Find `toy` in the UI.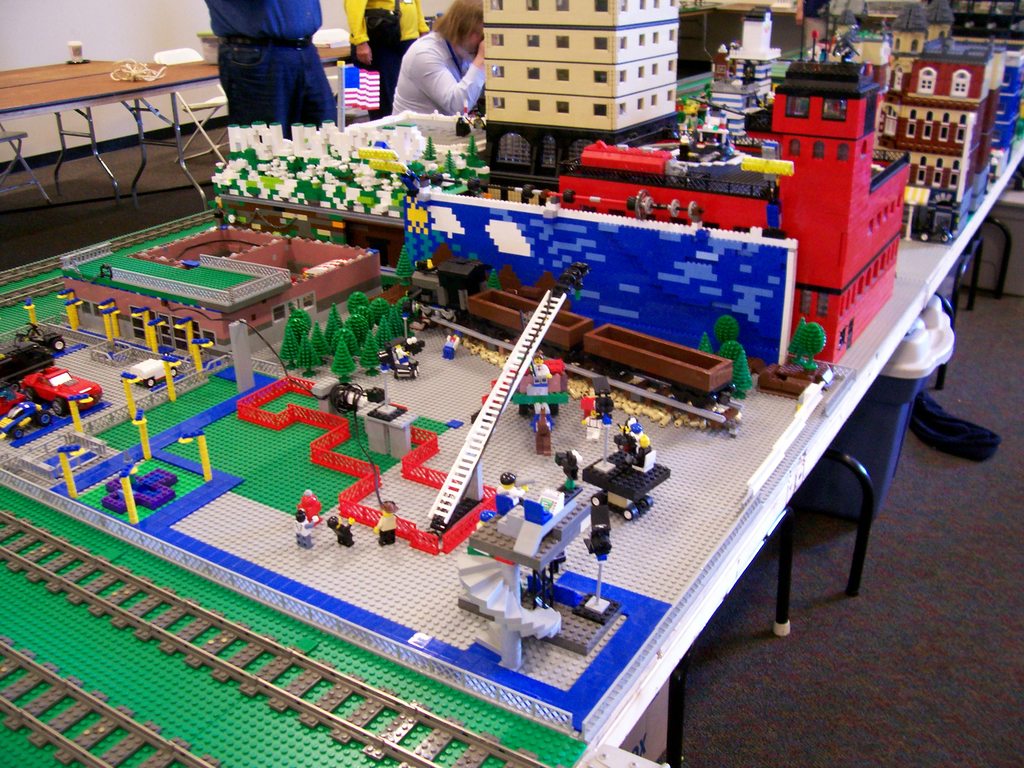
UI element at locate(584, 416, 680, 522).
